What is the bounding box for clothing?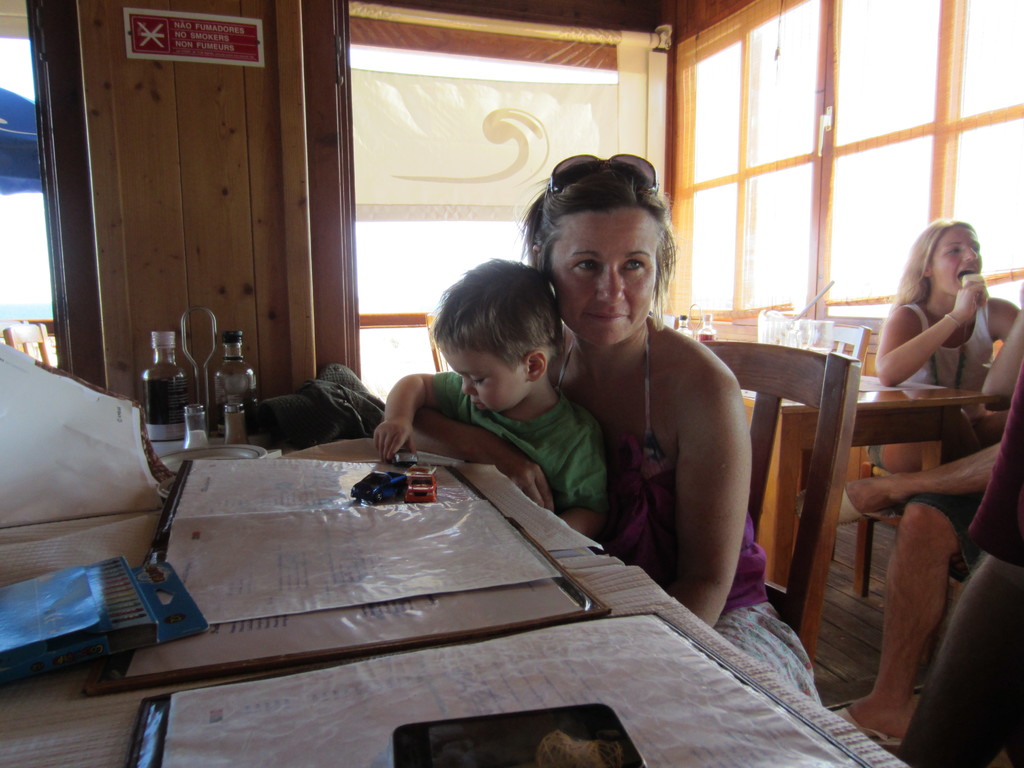
[x1=429, y1=366, x2=612, y2=513].
